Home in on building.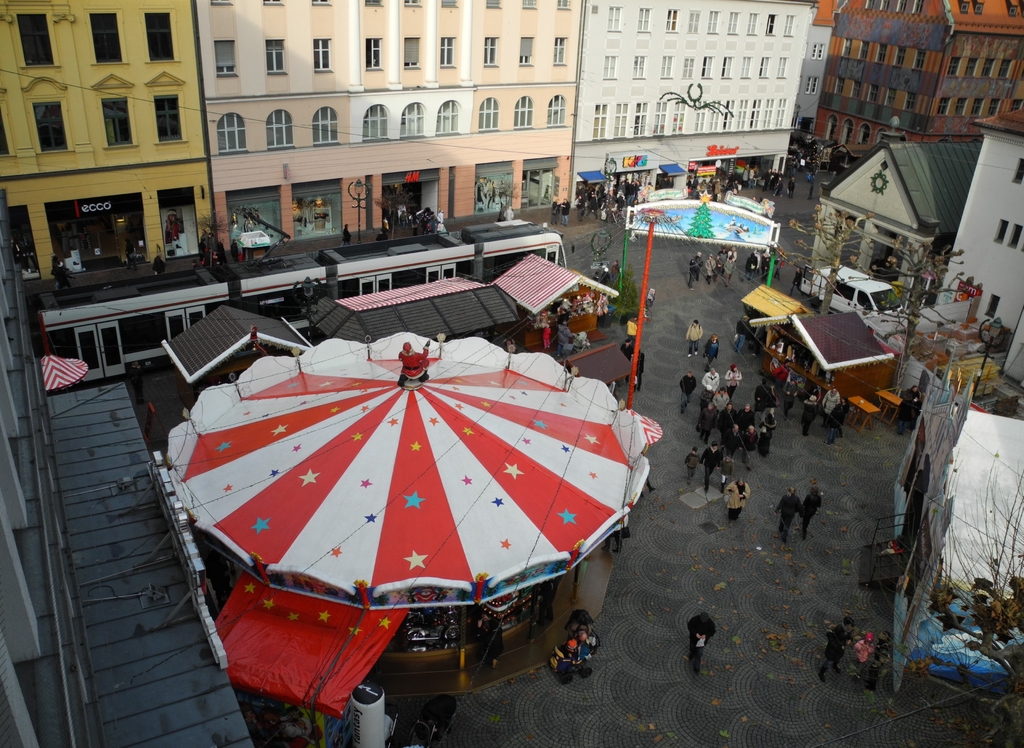
Homed in at locate(0, 199, 260, 747).
